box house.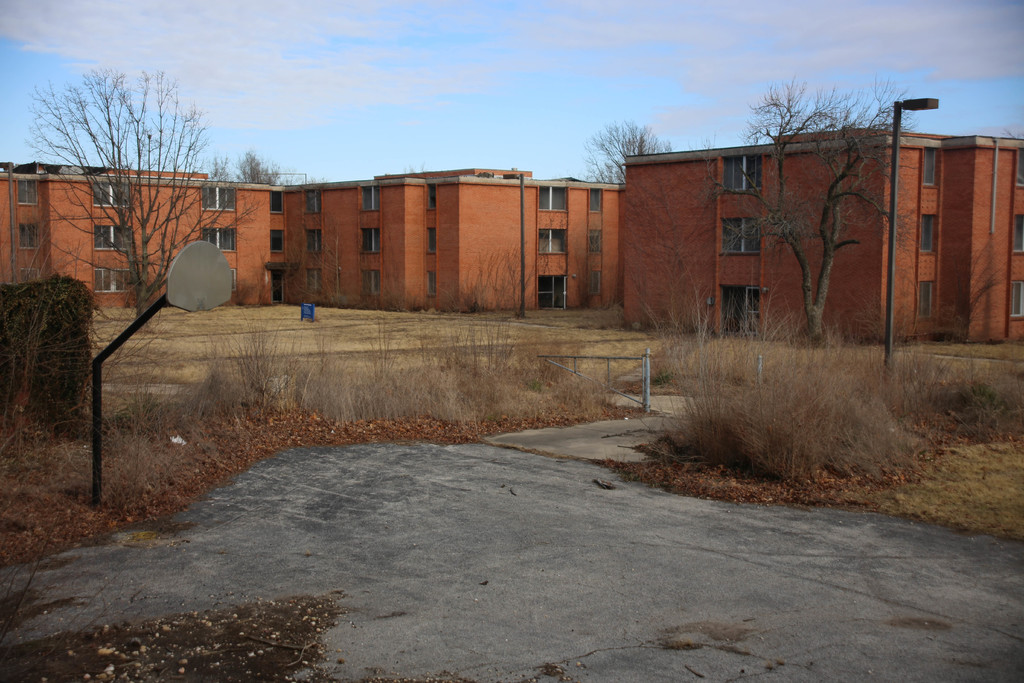
box(628, 126, 1023, 353).
